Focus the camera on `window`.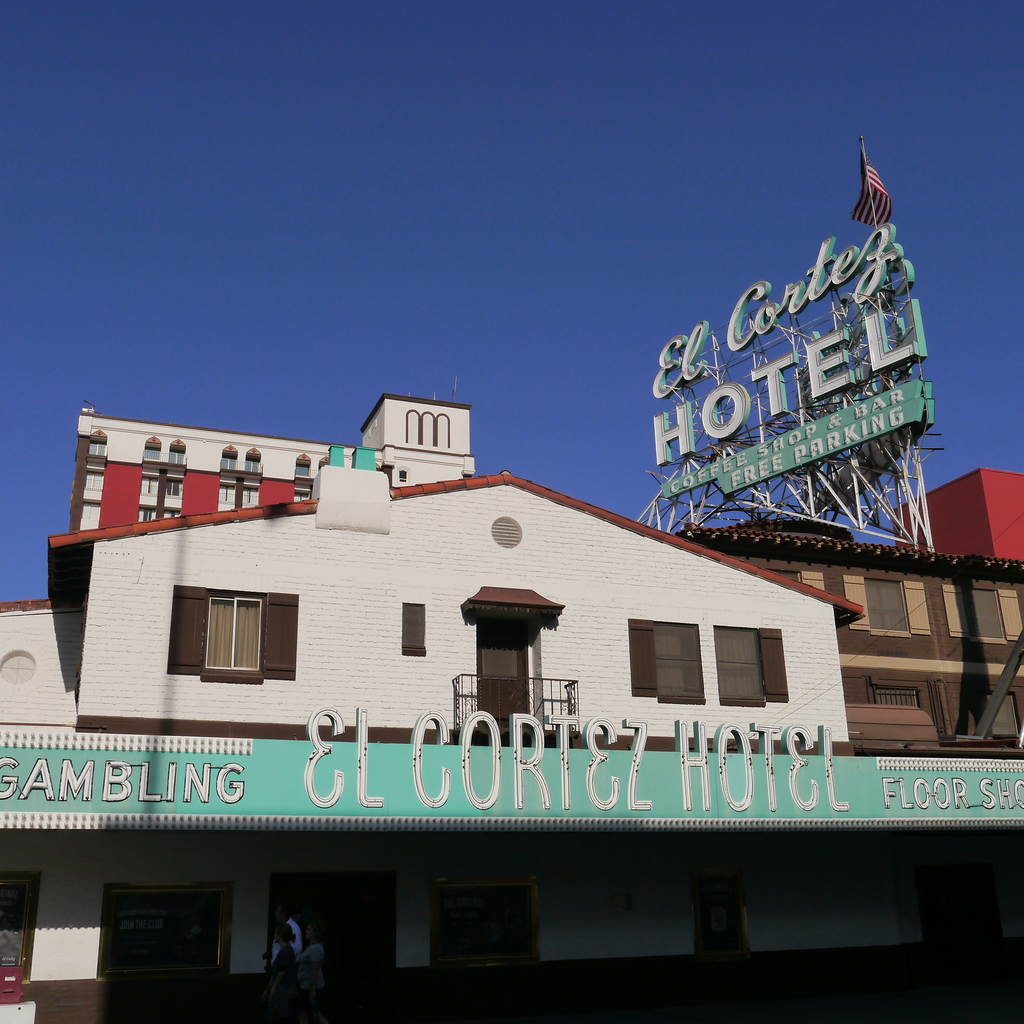
Focus region: l=245, t=459, r=263, b=476.
